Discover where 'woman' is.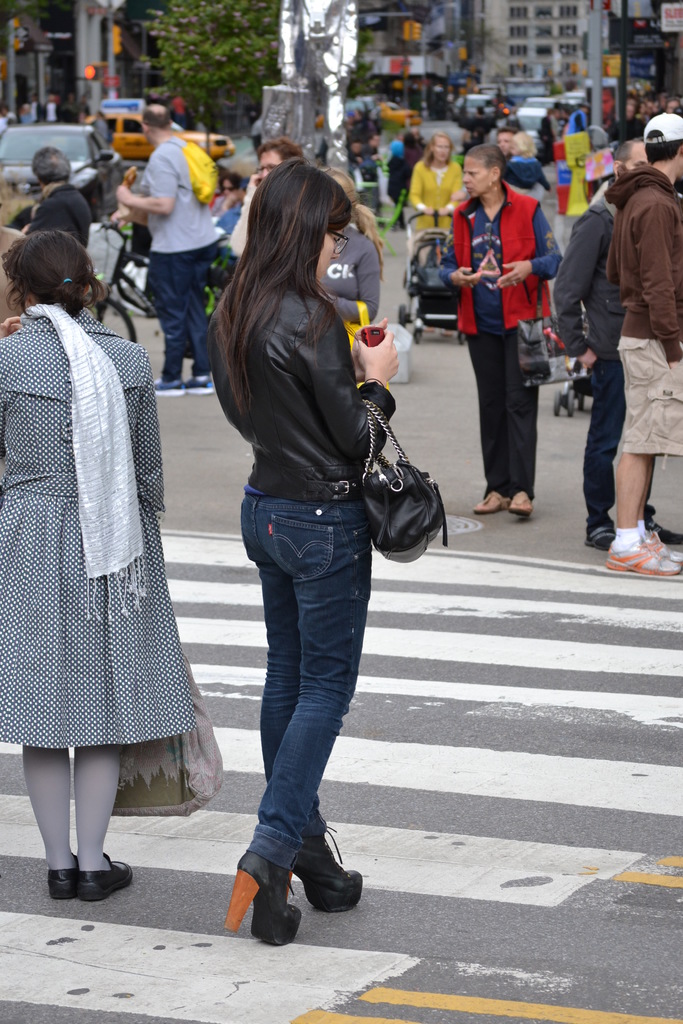
Discovered at pyautogui.locateOnScreen(317, 164, 387, 358).
